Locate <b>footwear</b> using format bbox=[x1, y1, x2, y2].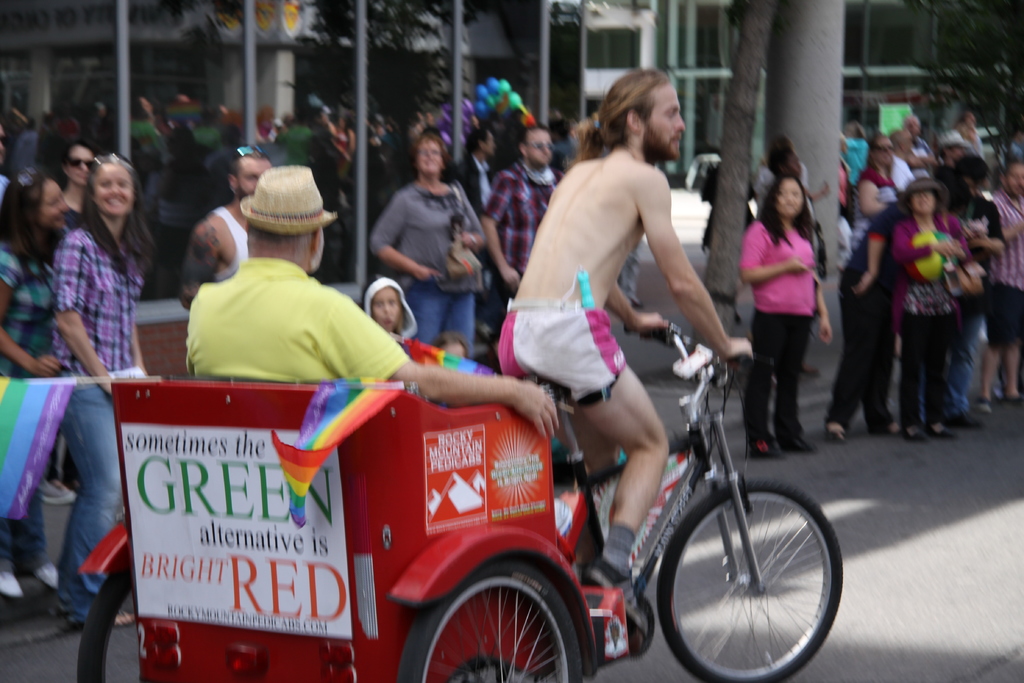
bbox=[37, 562, 62, 593].
